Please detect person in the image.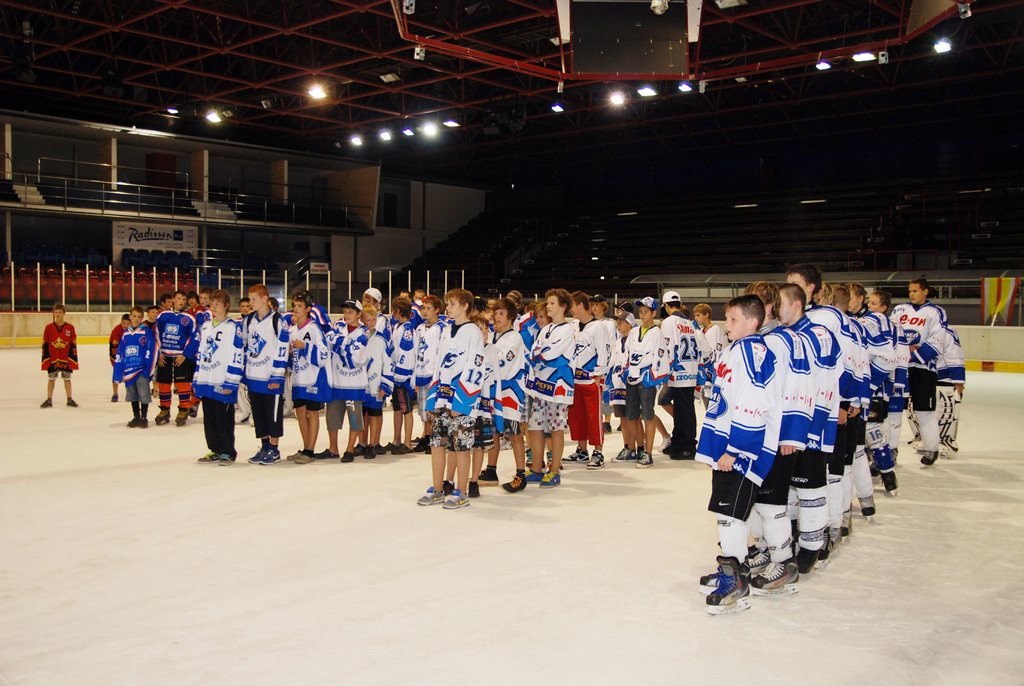
box=[191, 284, 244, 469].
